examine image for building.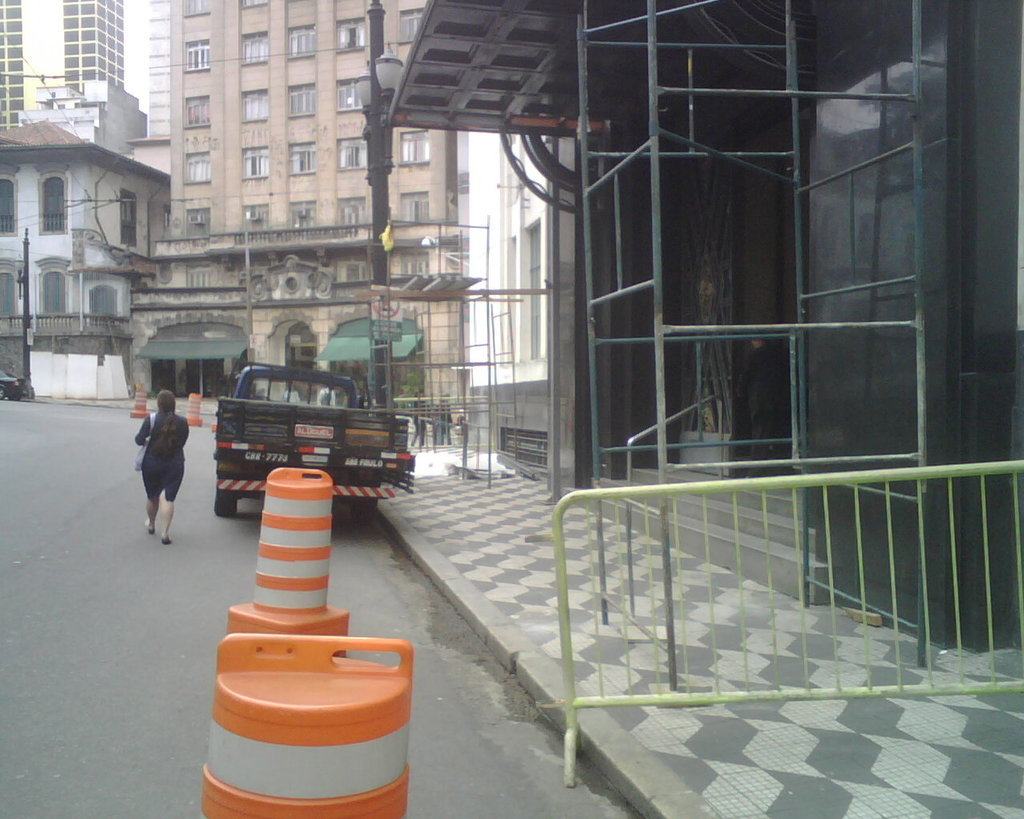
Examination result: crop(142, 0, 476, 416).
